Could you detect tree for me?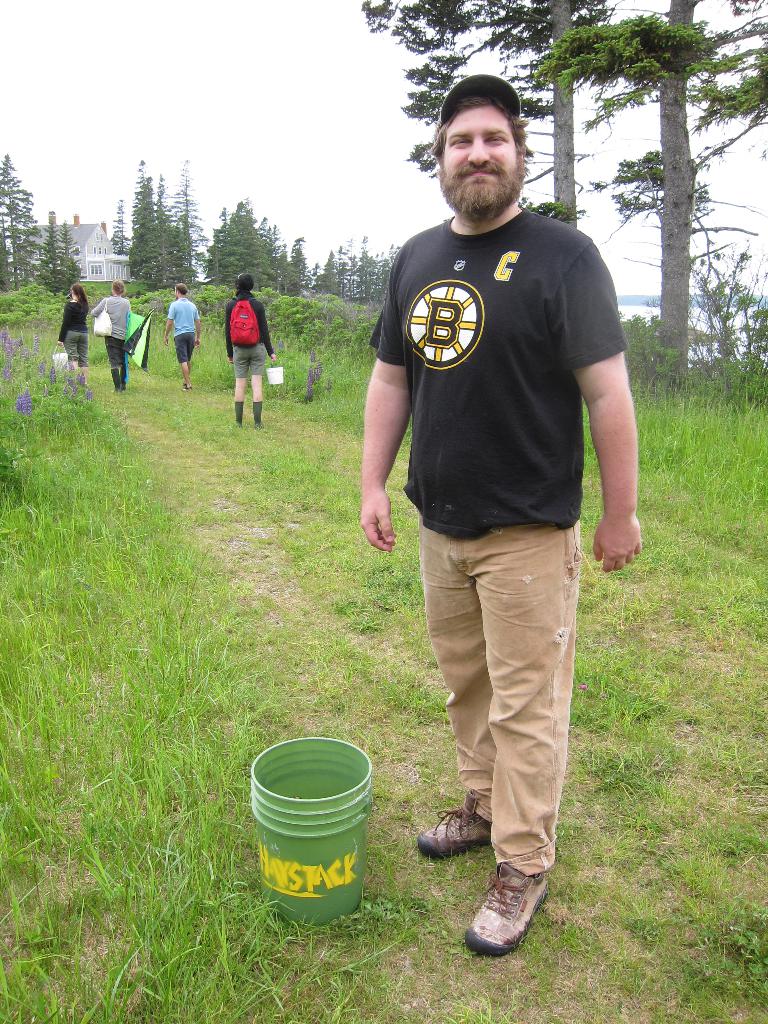
Detection result: pyautogui.locateOnScreen(314, 243, 402, 301).
